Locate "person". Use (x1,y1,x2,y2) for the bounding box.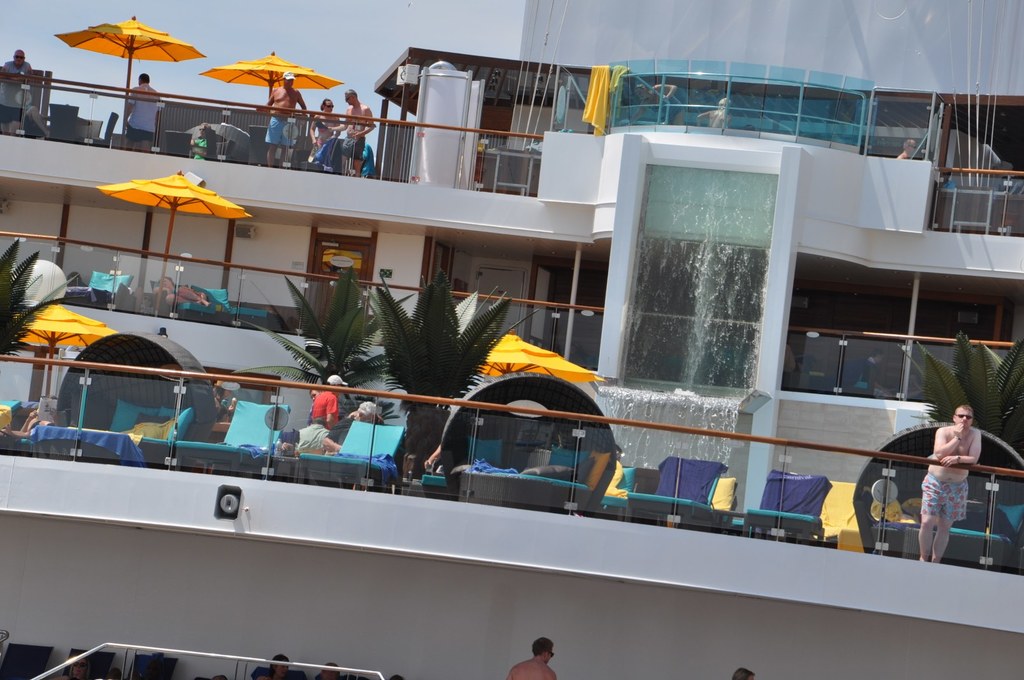
(361,142,378,173).
